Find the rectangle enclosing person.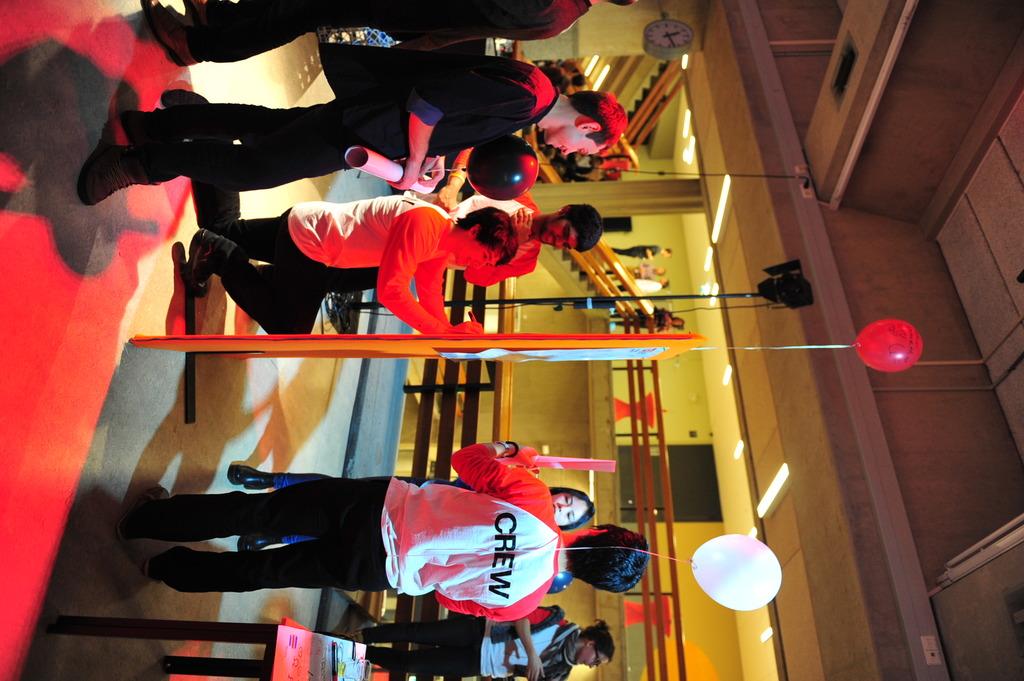
349 600 618 680.
